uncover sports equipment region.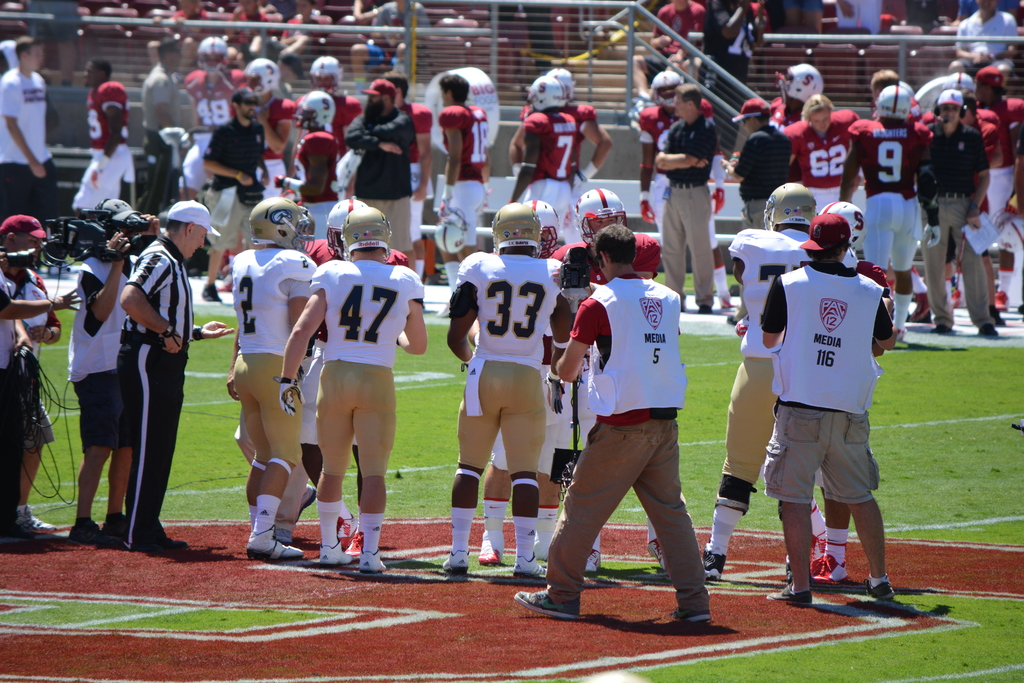
Uncovered: detection(644, 542, 666, 579).
